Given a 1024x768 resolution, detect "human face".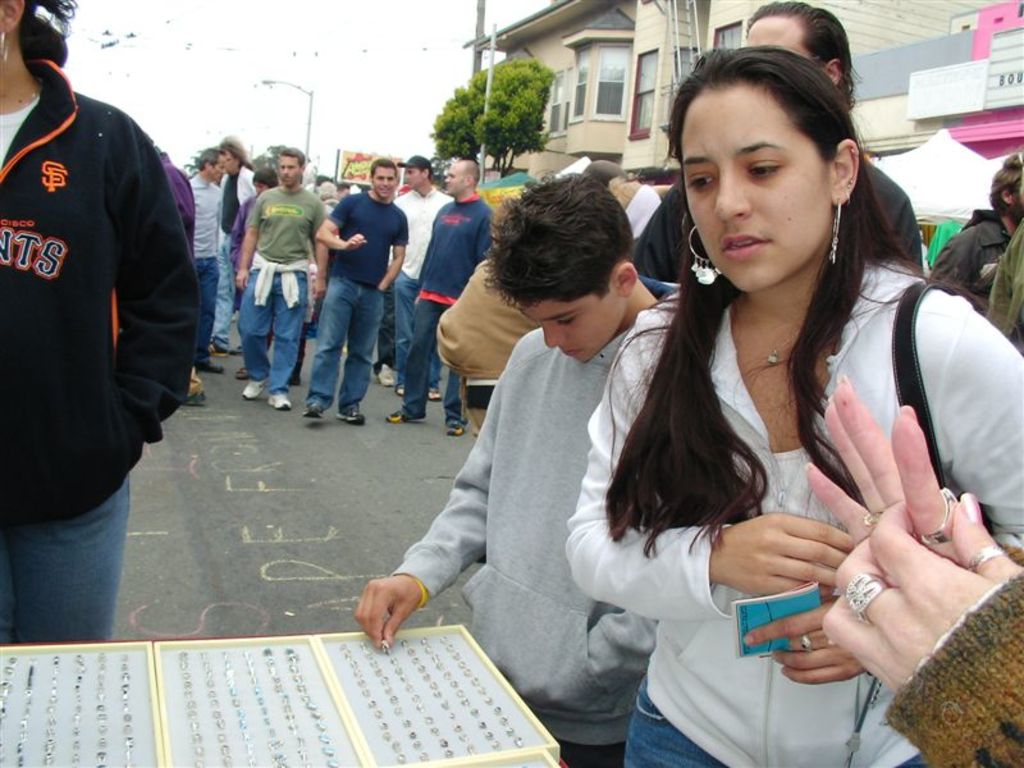
select_region(682, 83, 826, 285).
